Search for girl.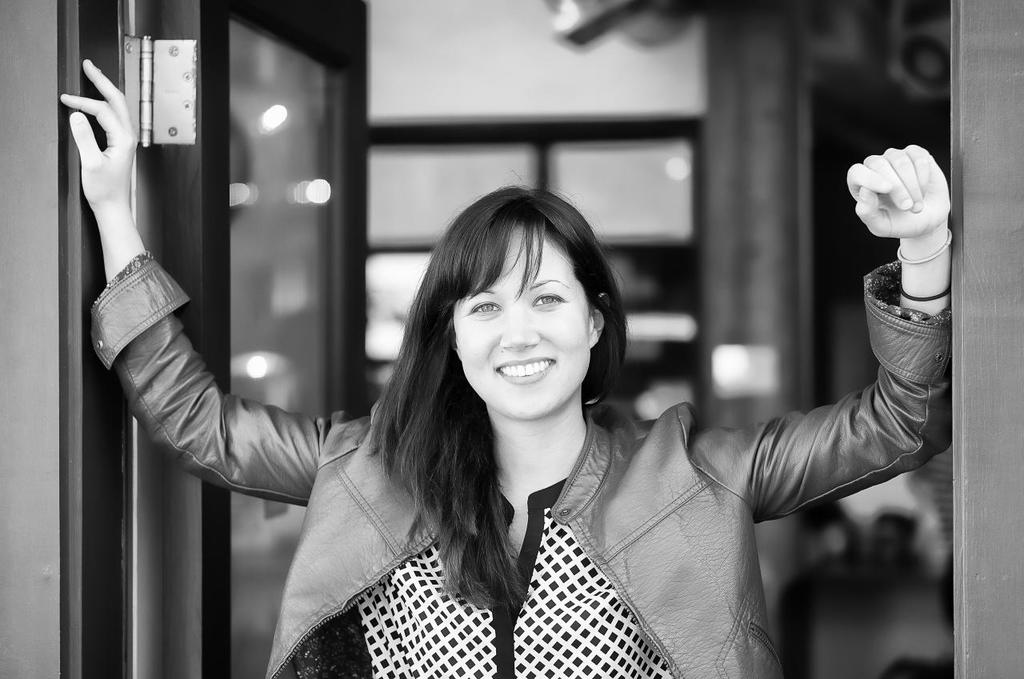
Found at l=56, t=53, r=963, b=678.
